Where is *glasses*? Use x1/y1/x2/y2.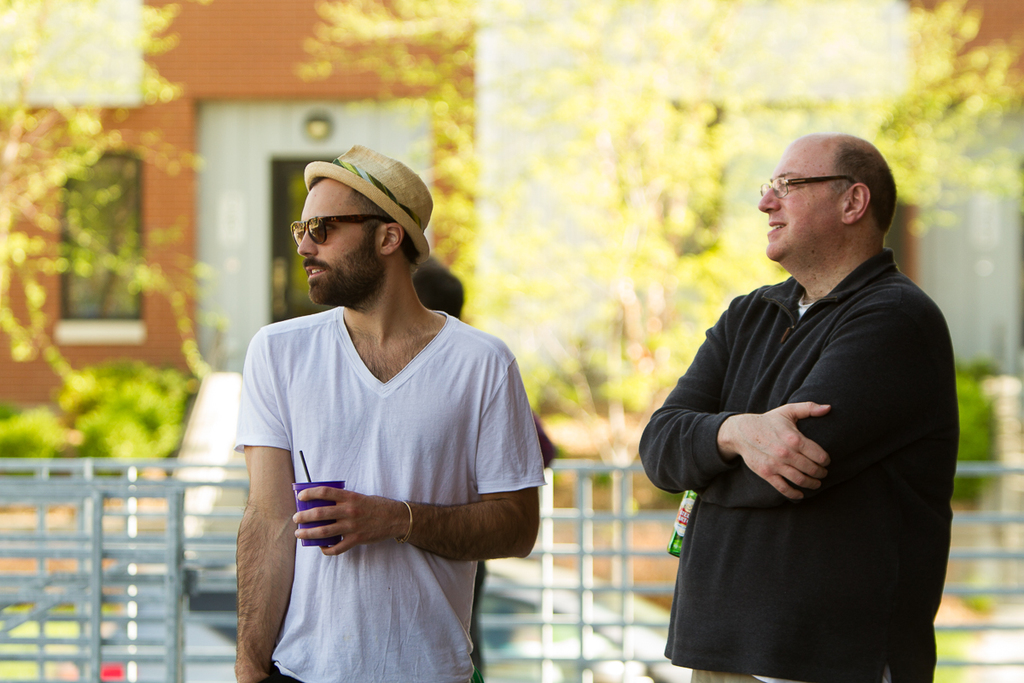
758/173/858/198.
